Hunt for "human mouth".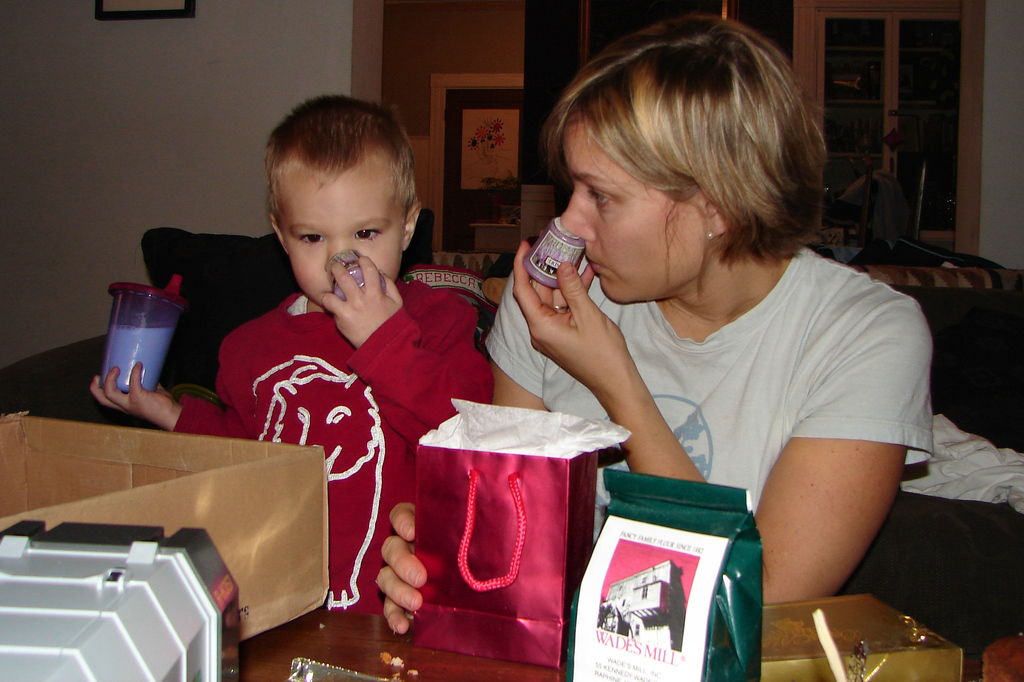
Hunted down at l=585, t=254, r=605, b=267.
